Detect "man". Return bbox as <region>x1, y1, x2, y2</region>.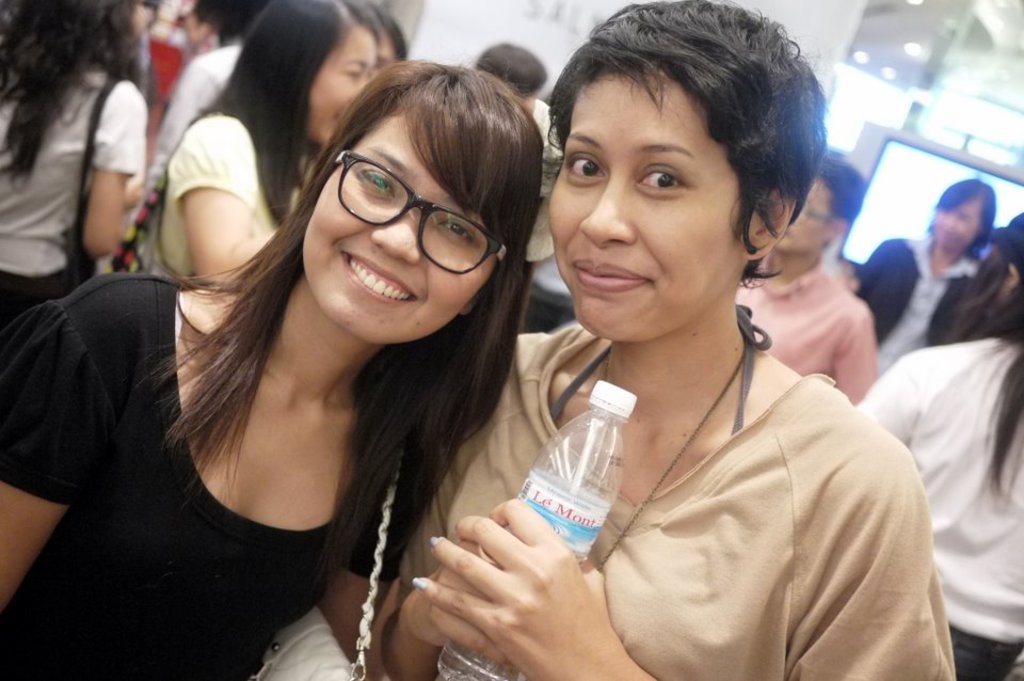
<region>737, 152, 881, 408</region>.
